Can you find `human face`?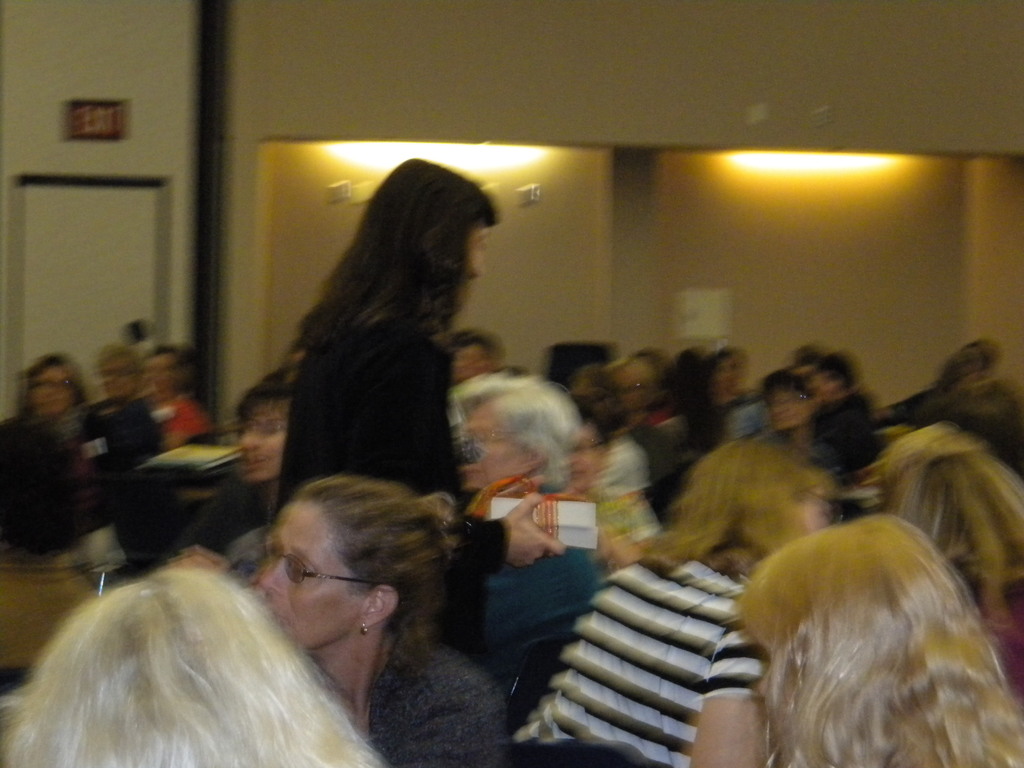
Yes, bounding box: x1=246, y1=492, x2=368, y2=653.
